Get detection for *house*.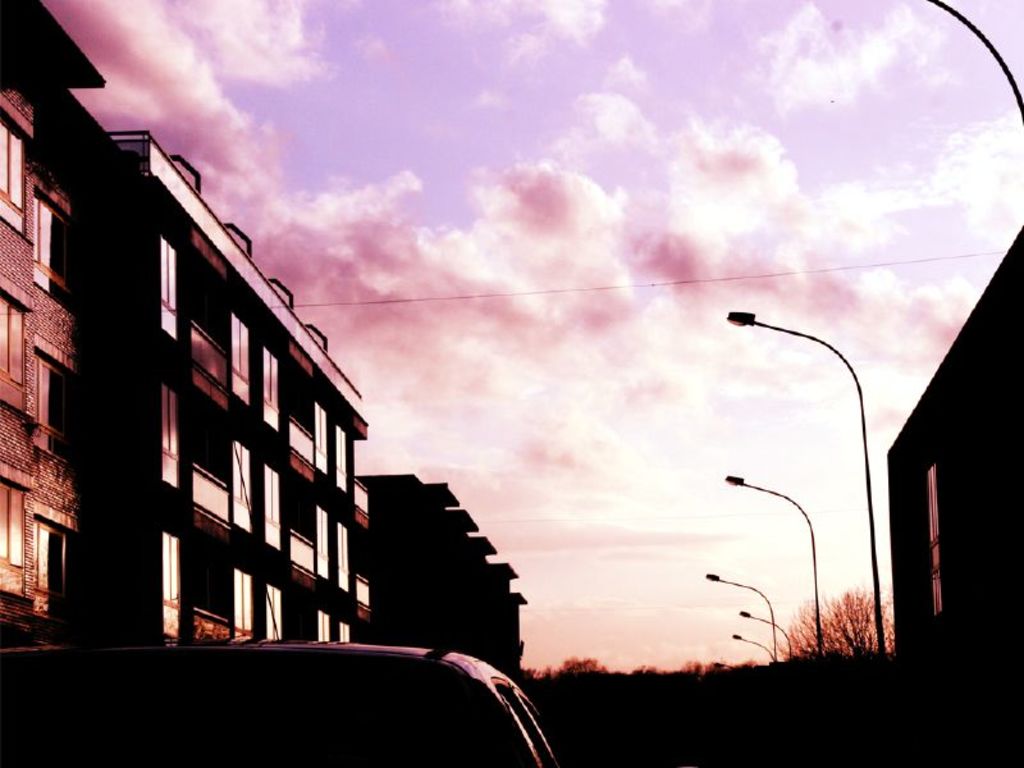
Detection: Rect(0, 0, 367, 645).
